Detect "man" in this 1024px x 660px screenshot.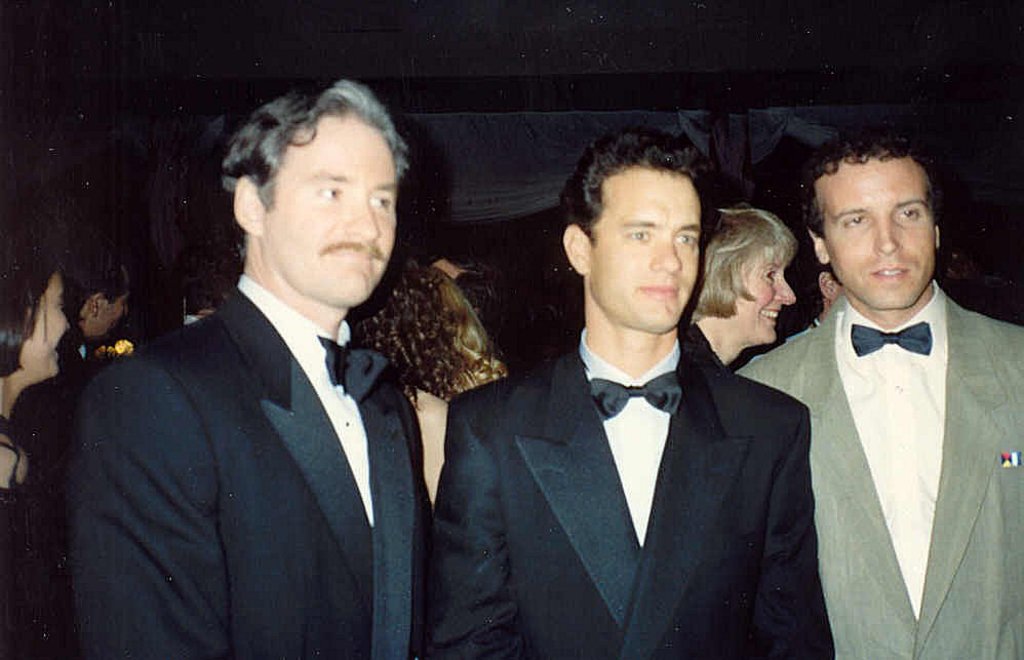
Detection: box=[771, 140, 1021, 636].
